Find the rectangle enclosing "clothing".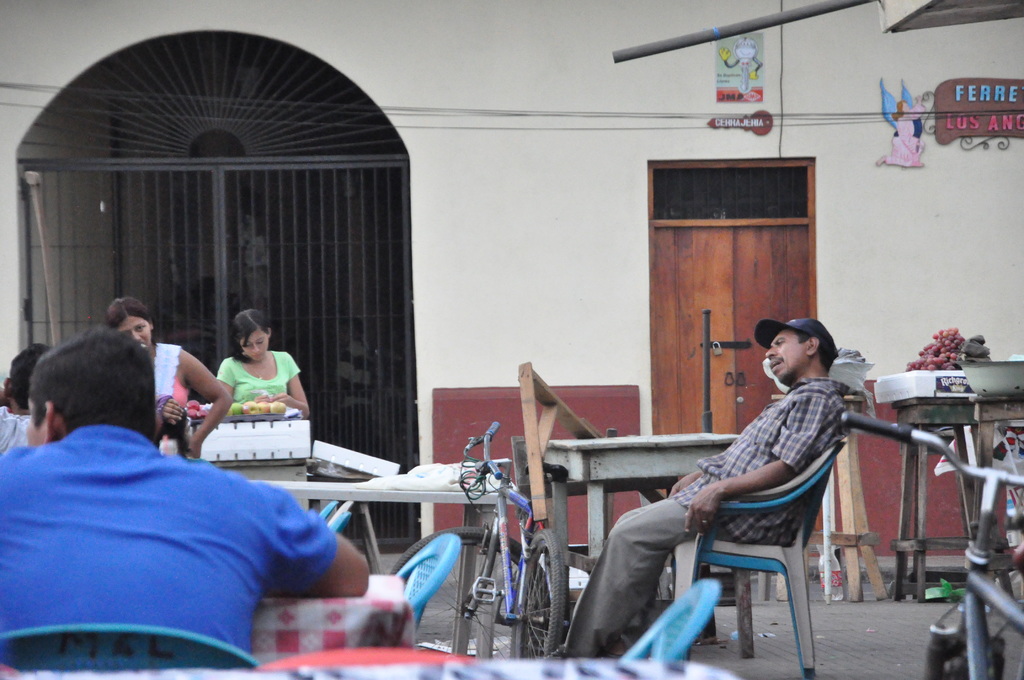
Rect(0, 425, 333, 664).
